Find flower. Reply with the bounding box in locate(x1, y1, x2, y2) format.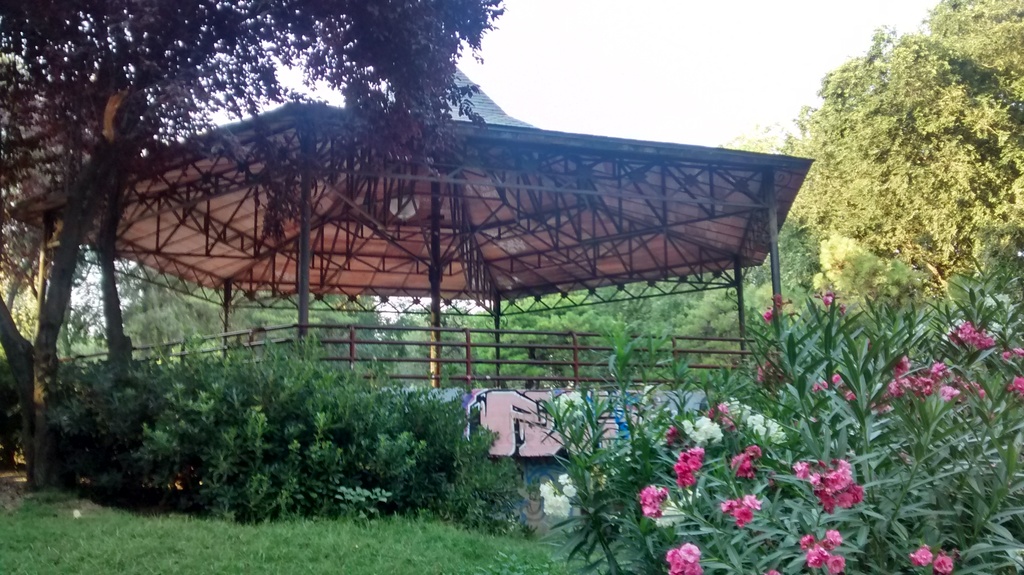
locate(801, 450, 874, 518).
